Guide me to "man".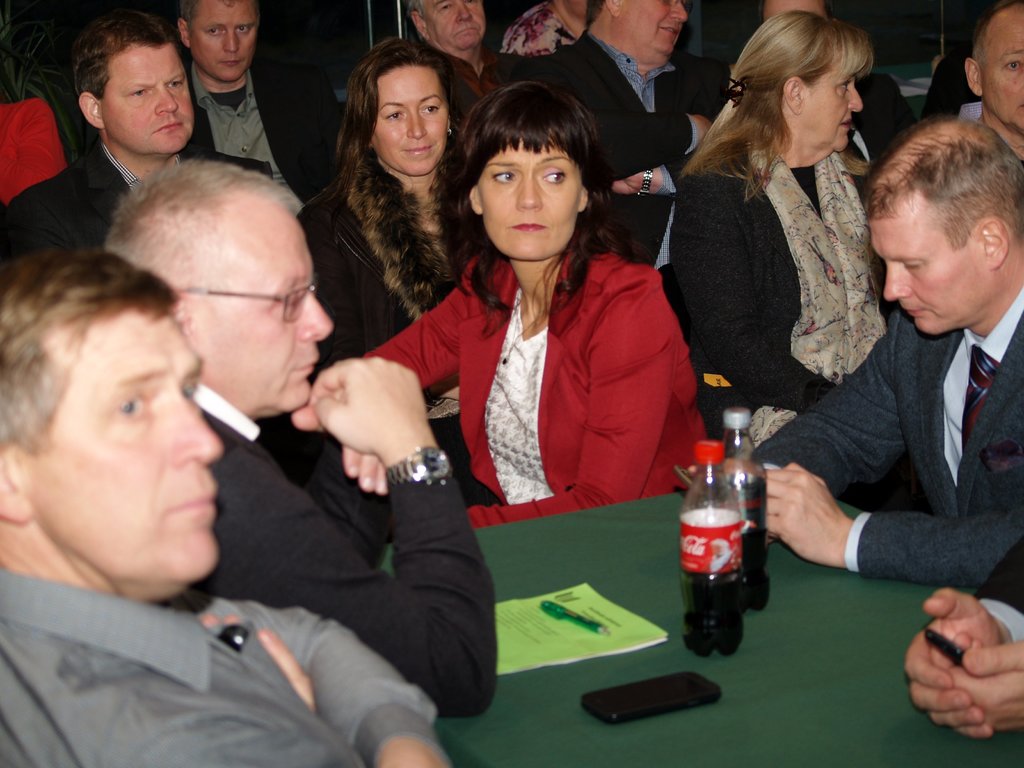
Guidance: (x1=751, y1=97, x2=1023, y2=698).
